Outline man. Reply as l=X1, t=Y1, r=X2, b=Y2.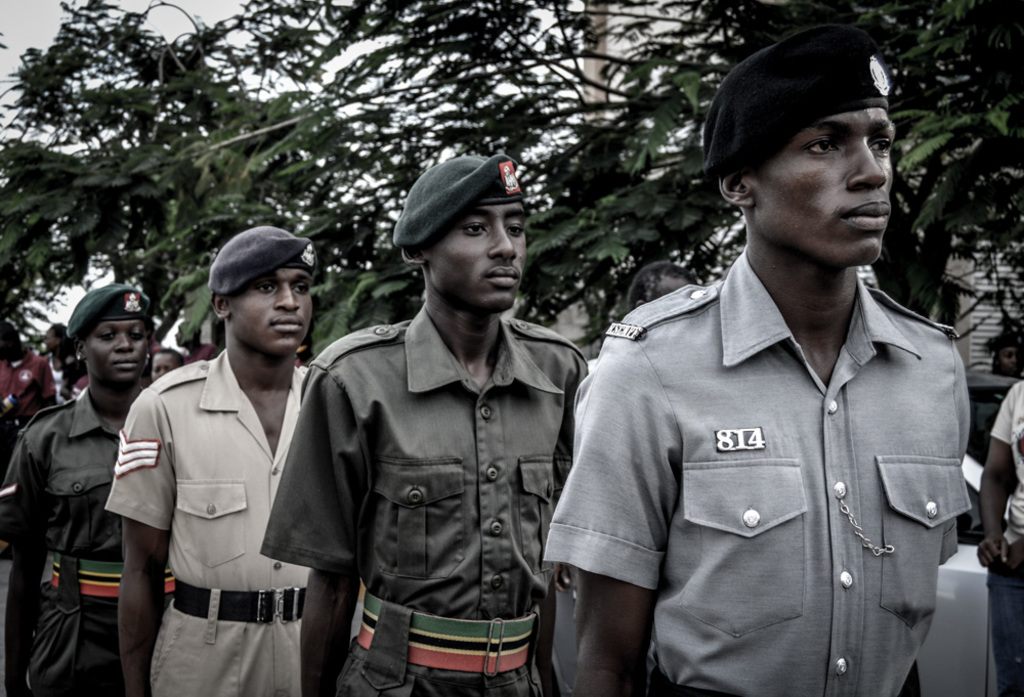
l=625, t=261, r=701, b=311.
